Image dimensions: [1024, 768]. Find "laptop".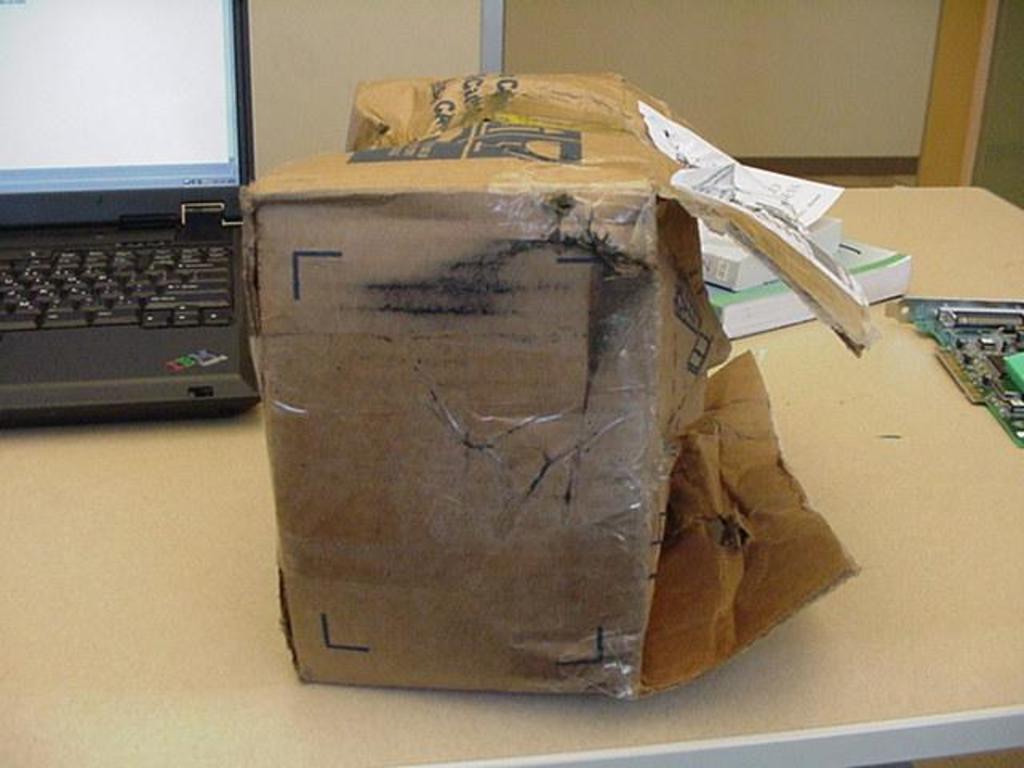
region(0, 61, 243, 435).
